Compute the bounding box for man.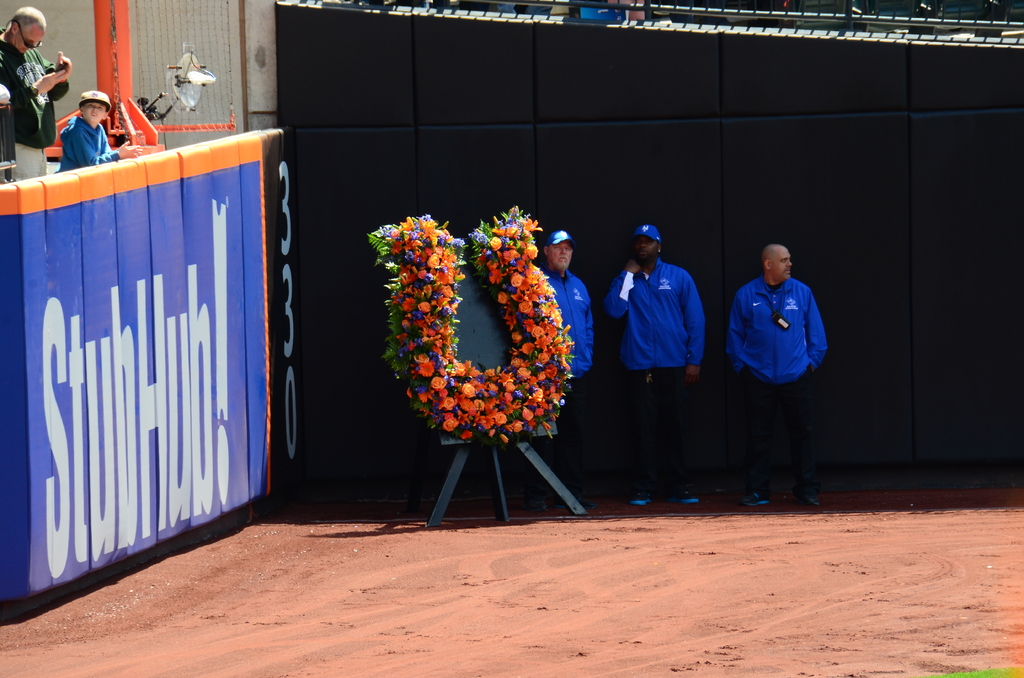
{"x1": 534, "y1": 226, "x2": 596, "y2": 517}.
